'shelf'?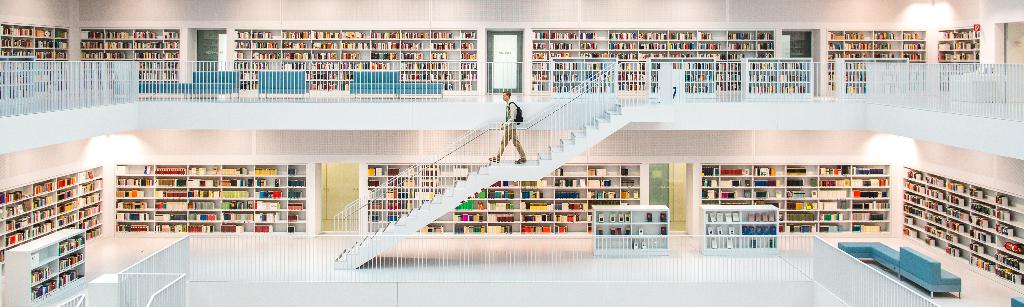
27:227:44:238
